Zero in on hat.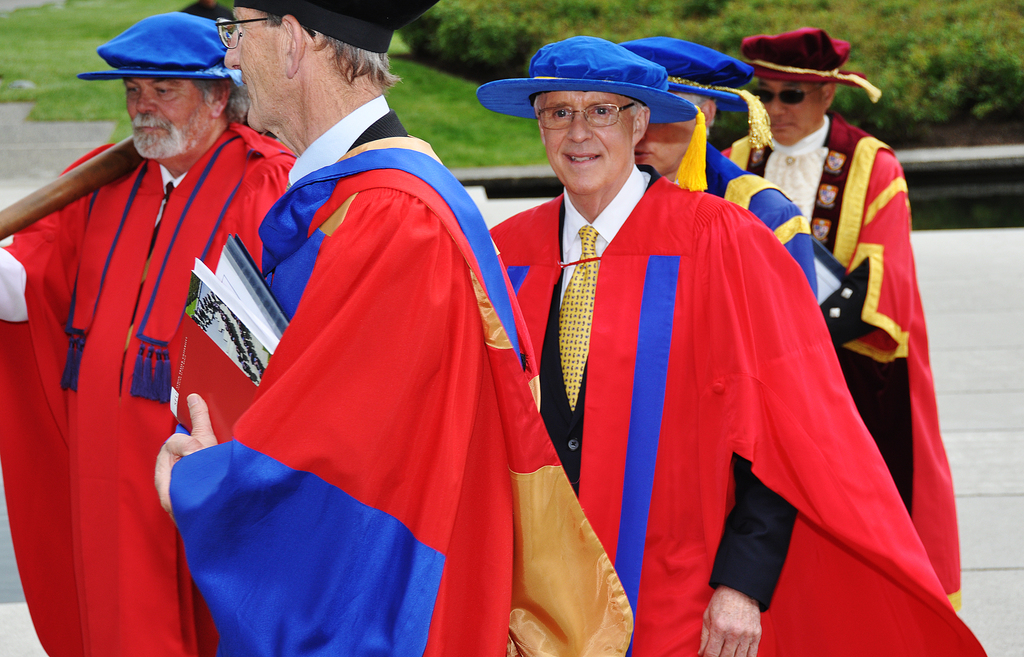
Zeroed in: detection(232, 0, 440, 54).
